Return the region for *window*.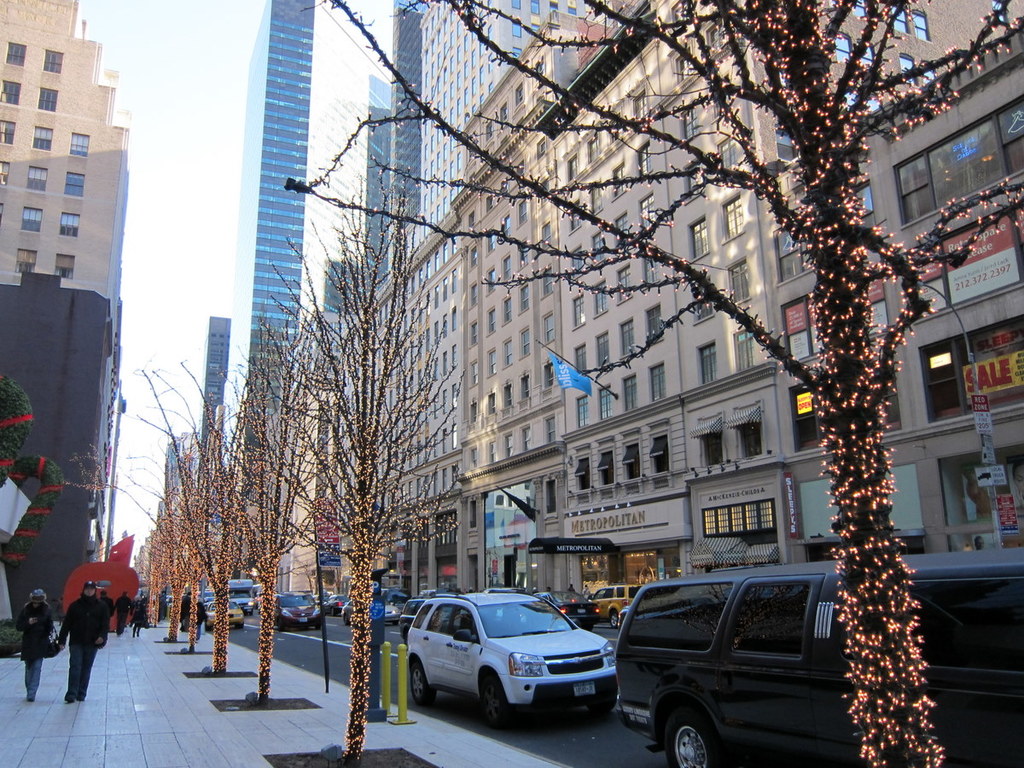
box=[586, 136, 598, 168].
